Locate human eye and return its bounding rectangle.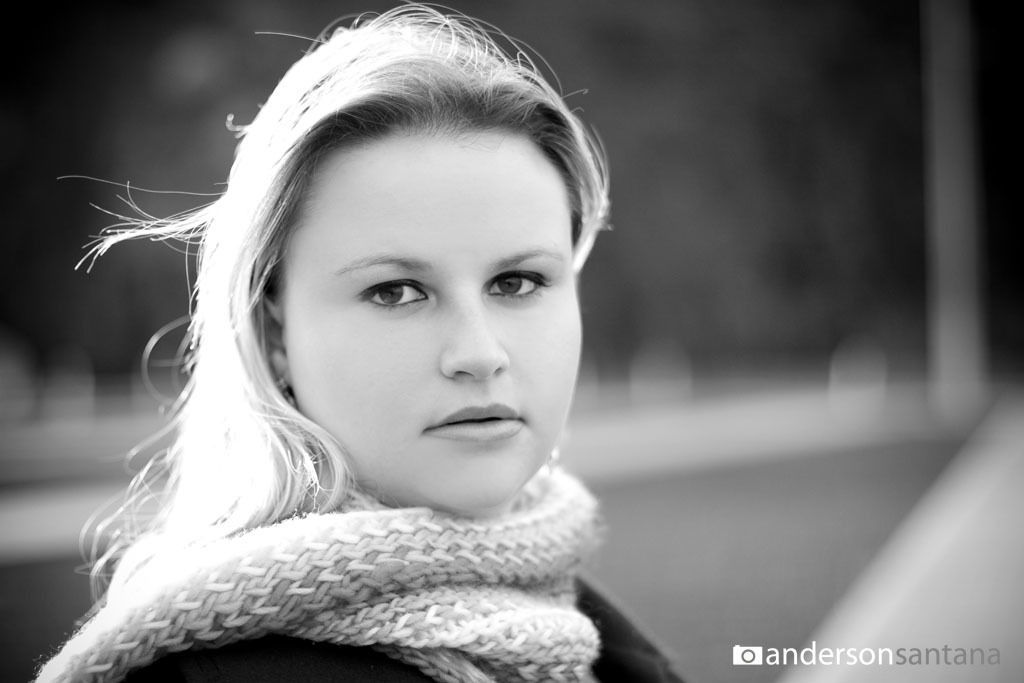
[x1=482, y1=264, x2=554, y2=306].
